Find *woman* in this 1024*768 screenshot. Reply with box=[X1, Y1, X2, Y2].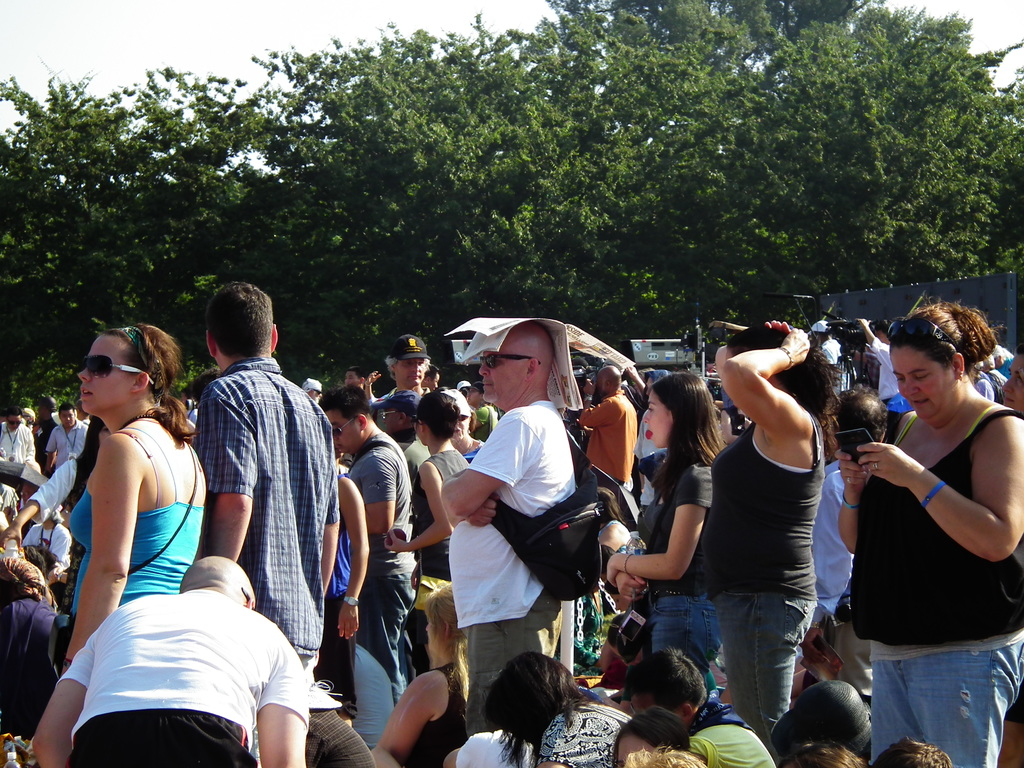
box=[481, 650, 631, 767].
